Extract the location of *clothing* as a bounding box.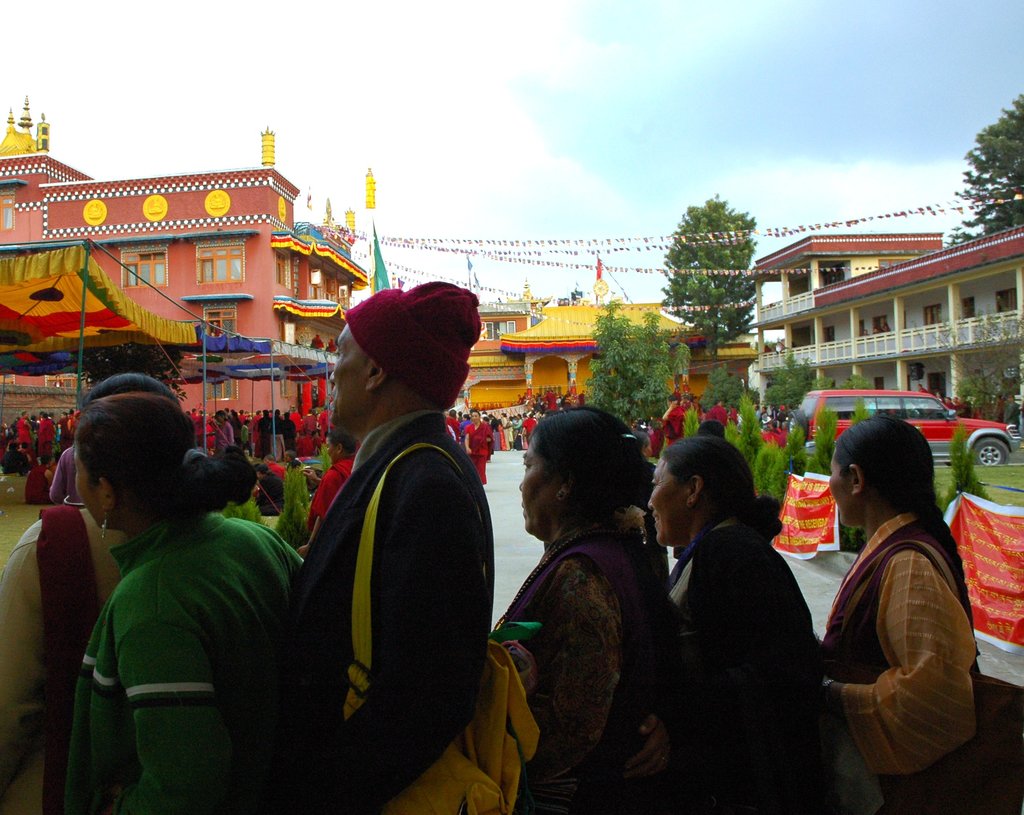
{"left": 666, "top": 522, "right": 822, "bottom": 814}.
